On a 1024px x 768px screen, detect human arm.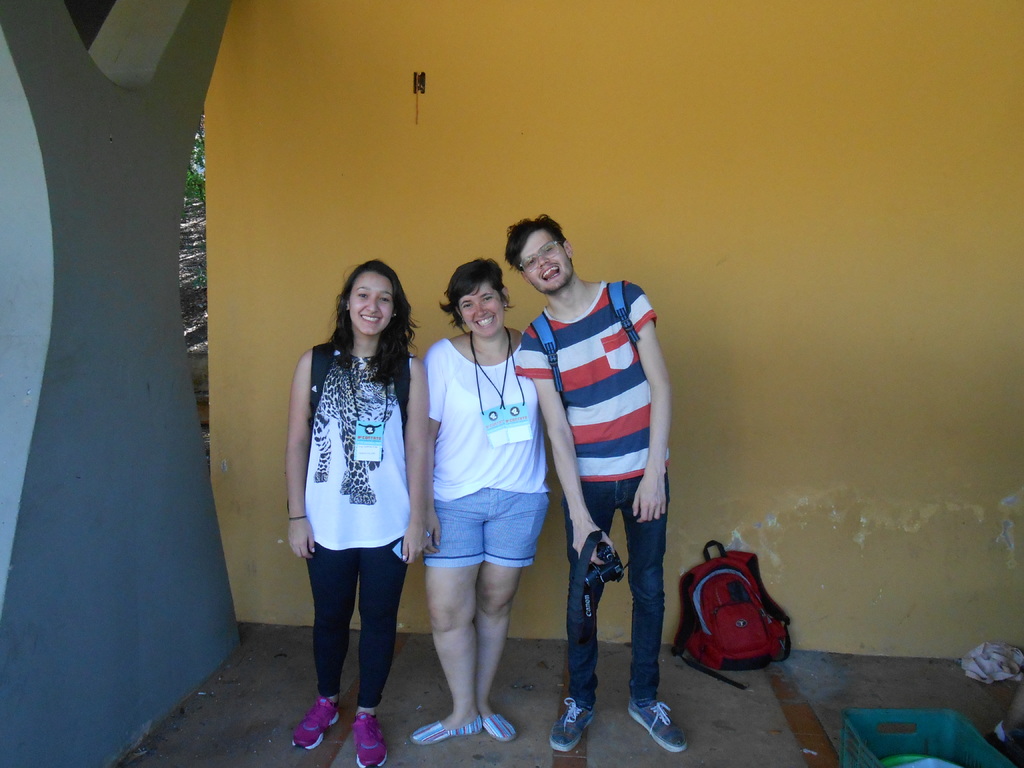
left=266, top=348, right=320, bottom=531.
